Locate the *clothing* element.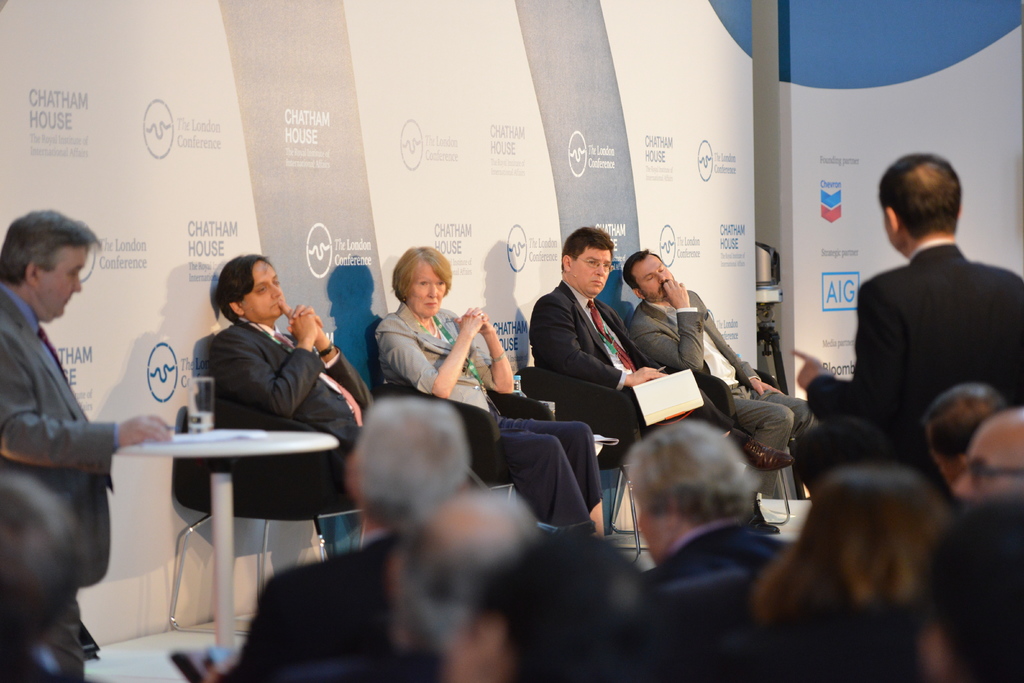
Element bbox: [left=807, top=240, right=1023, bottom=498].
